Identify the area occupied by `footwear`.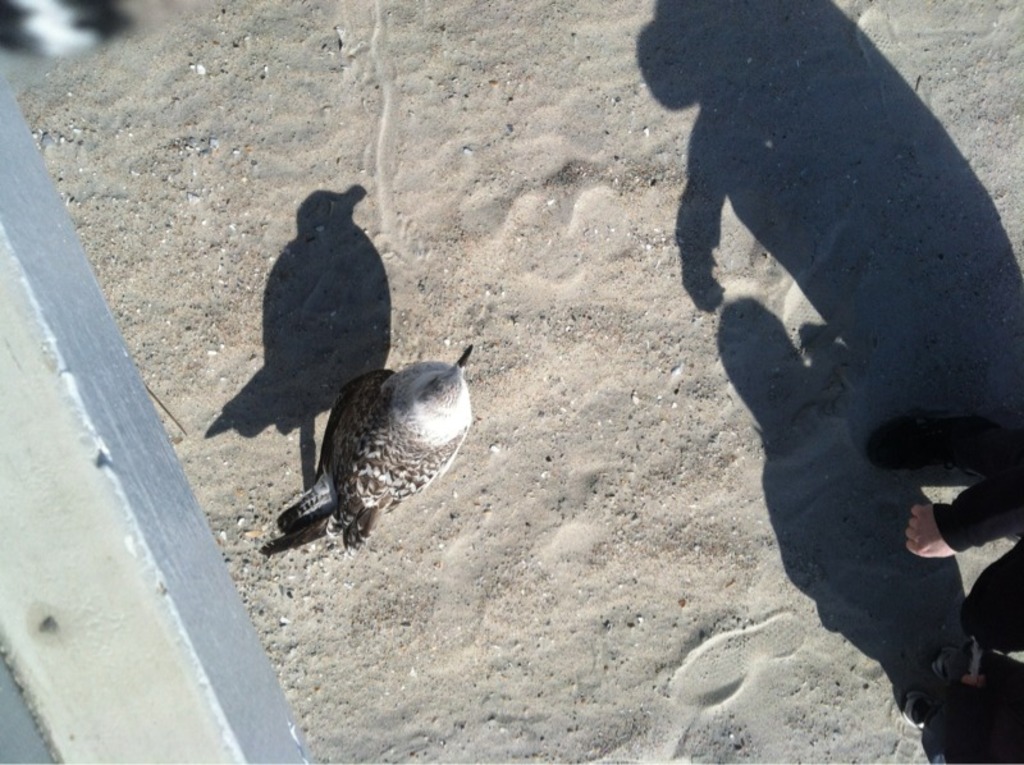
Area: {"x1": 870, "y1": 409, "x2": 982, "y2": 481}.
